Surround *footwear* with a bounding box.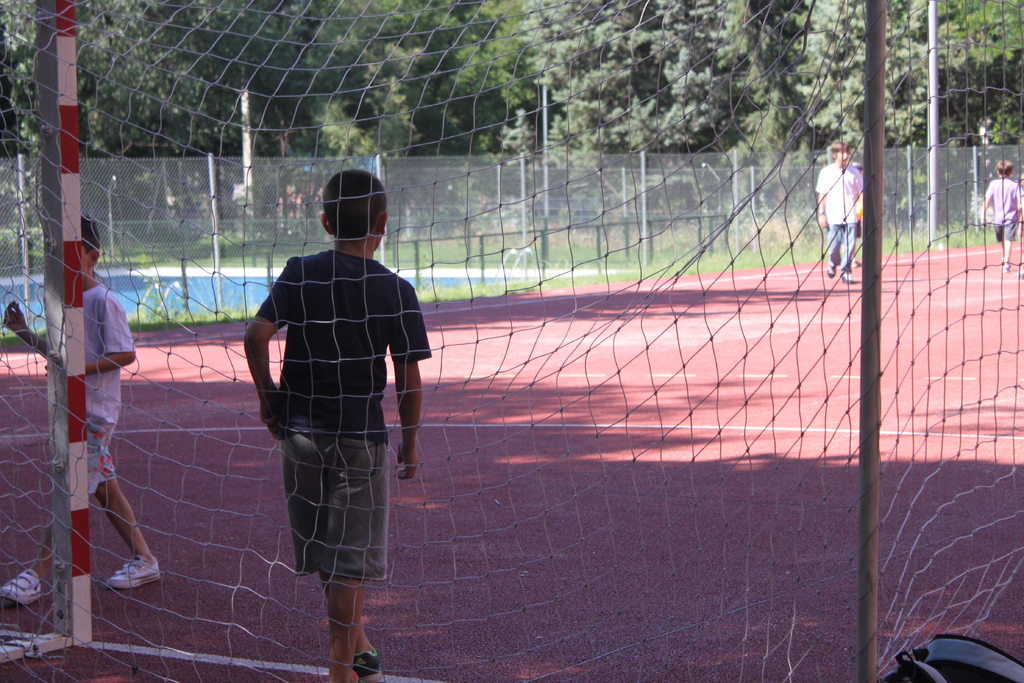
left=102, top=552, right=159, bottom=590.
